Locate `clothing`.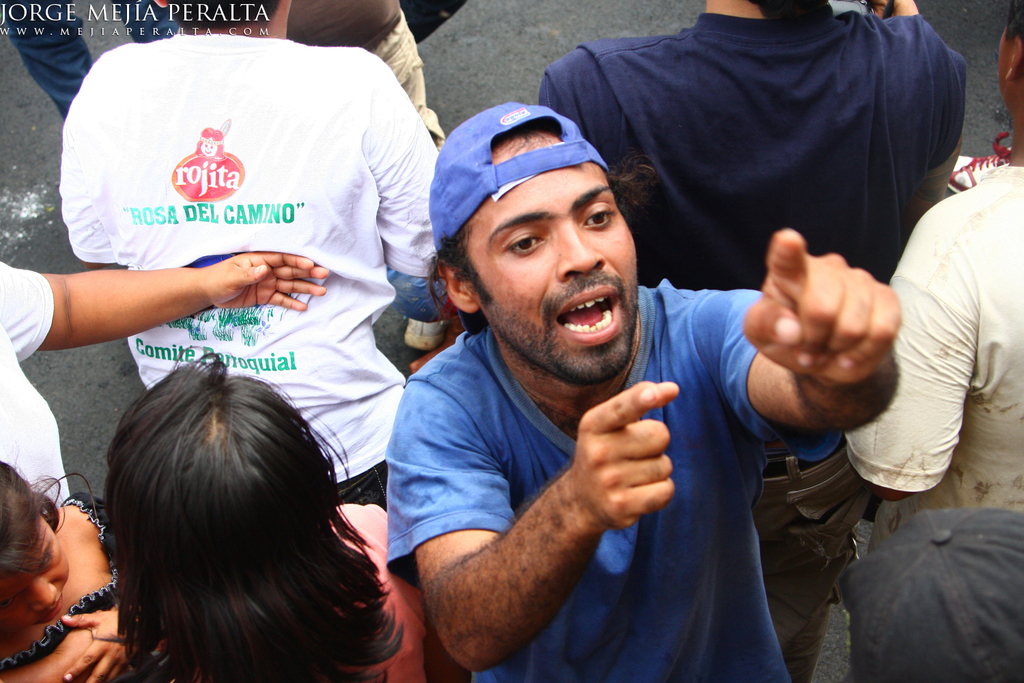
Bounding box: detection(856, 92, 1023, 553).
